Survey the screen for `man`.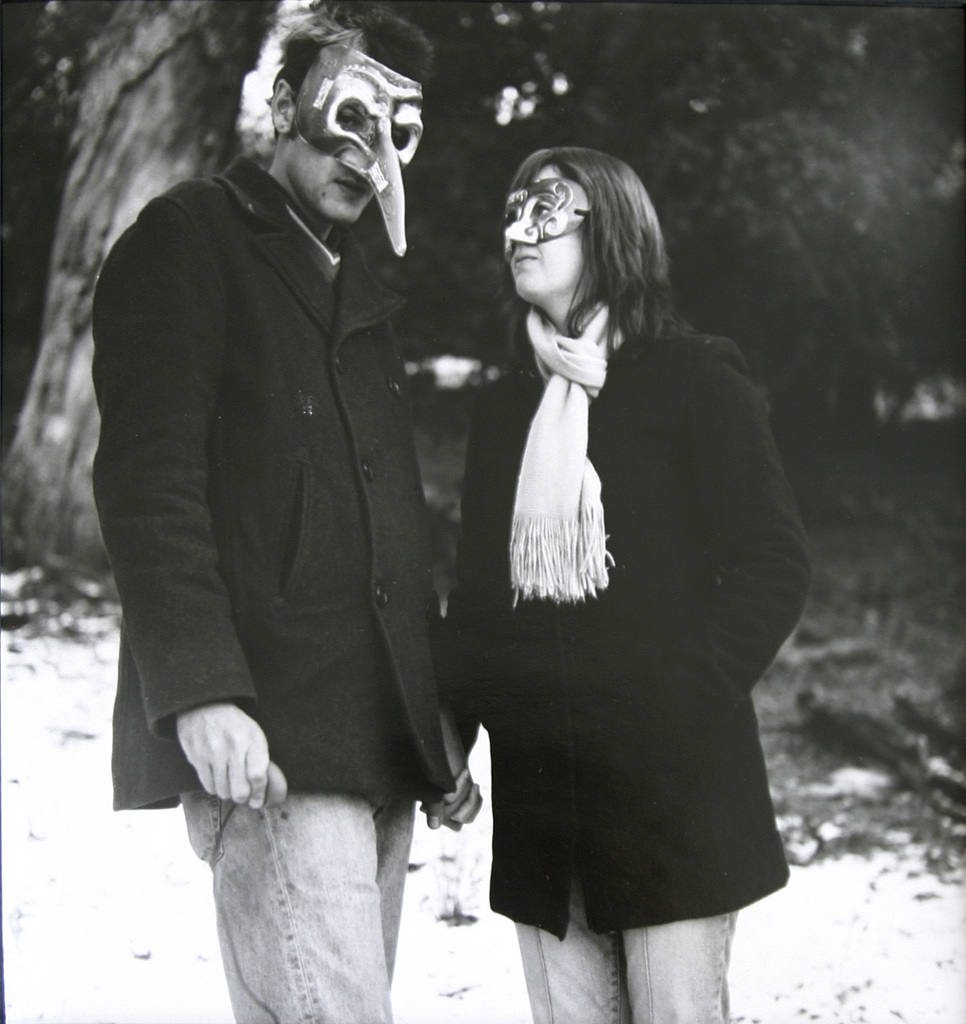
Survey found: {"left": 104, "top": 22, "right": 478, "bottom": 888}.
